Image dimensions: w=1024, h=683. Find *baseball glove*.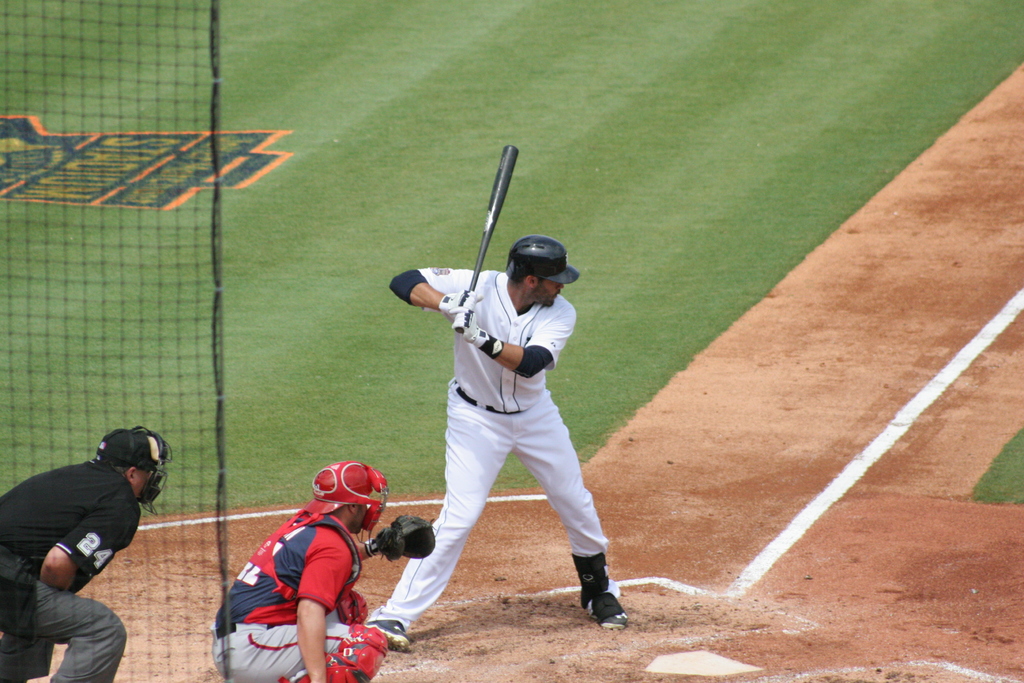
(left=371, top=516, right=435, bottom=562).
